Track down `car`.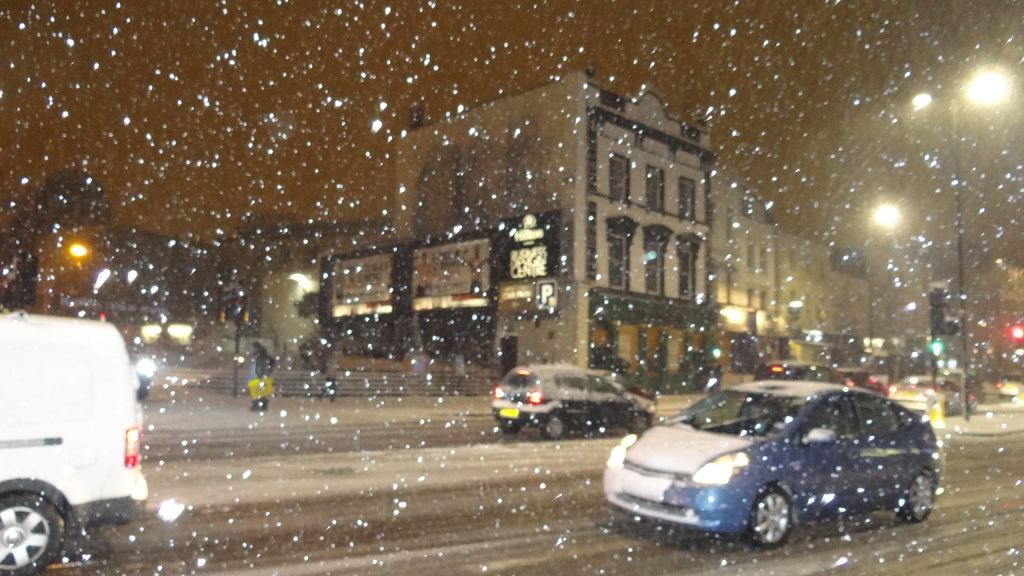
Tracked to (486, 358, 657, 438).
